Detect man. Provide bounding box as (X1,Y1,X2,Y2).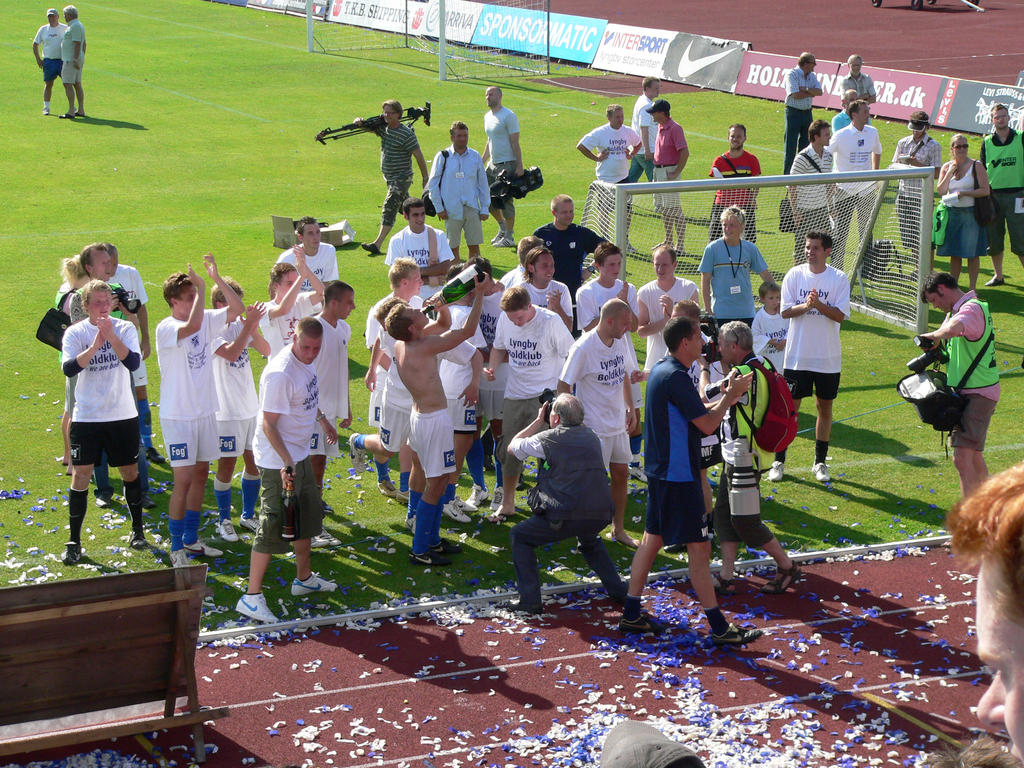
(629,82,662,196).
